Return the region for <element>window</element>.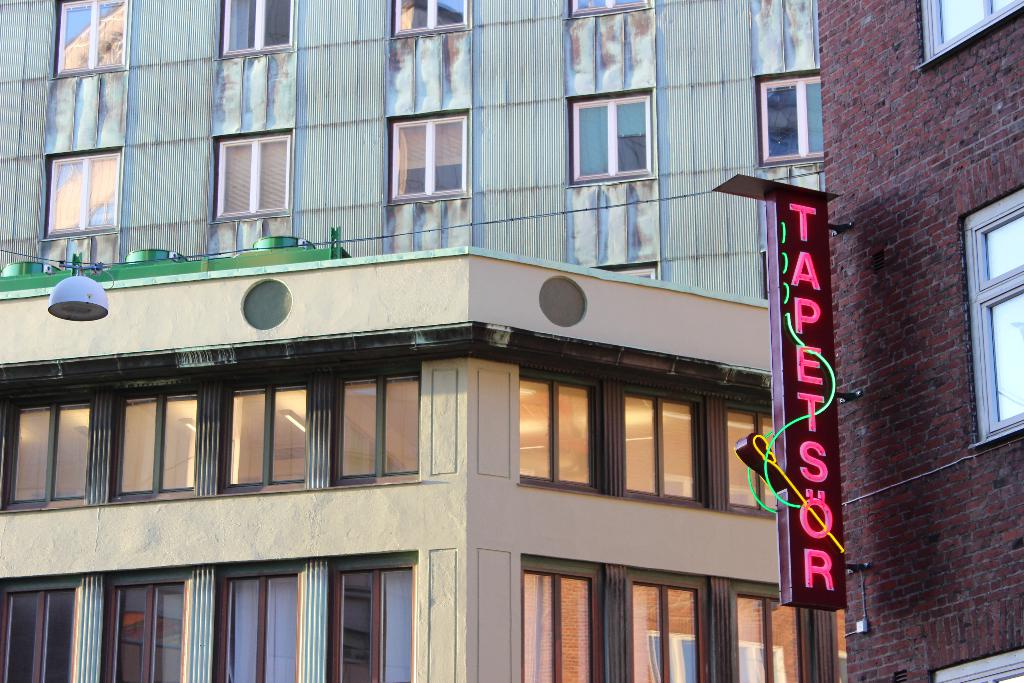
rect(932, 645, 1023, 682).
